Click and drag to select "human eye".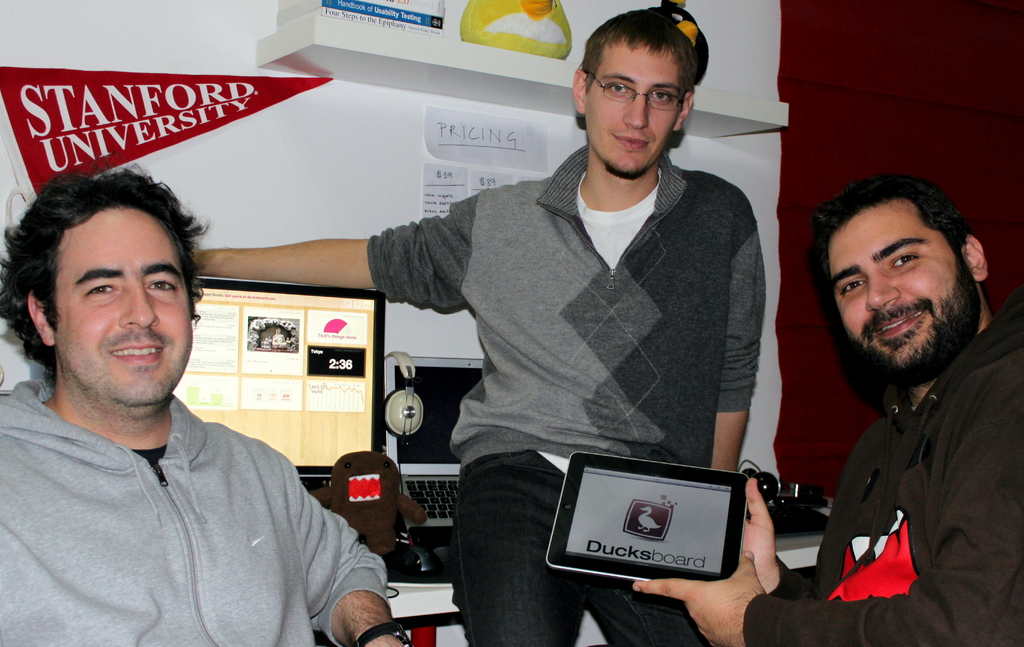
Selection: 838:280:866:296.
